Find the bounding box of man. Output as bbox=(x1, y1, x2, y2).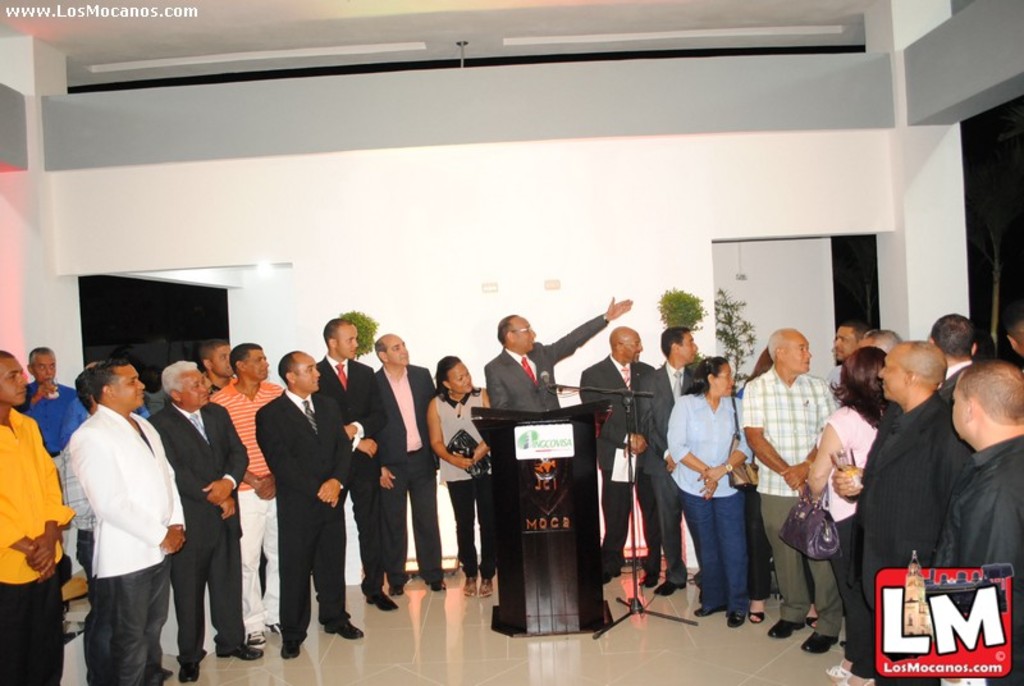
bbox=(928, 310, 982, 402).
